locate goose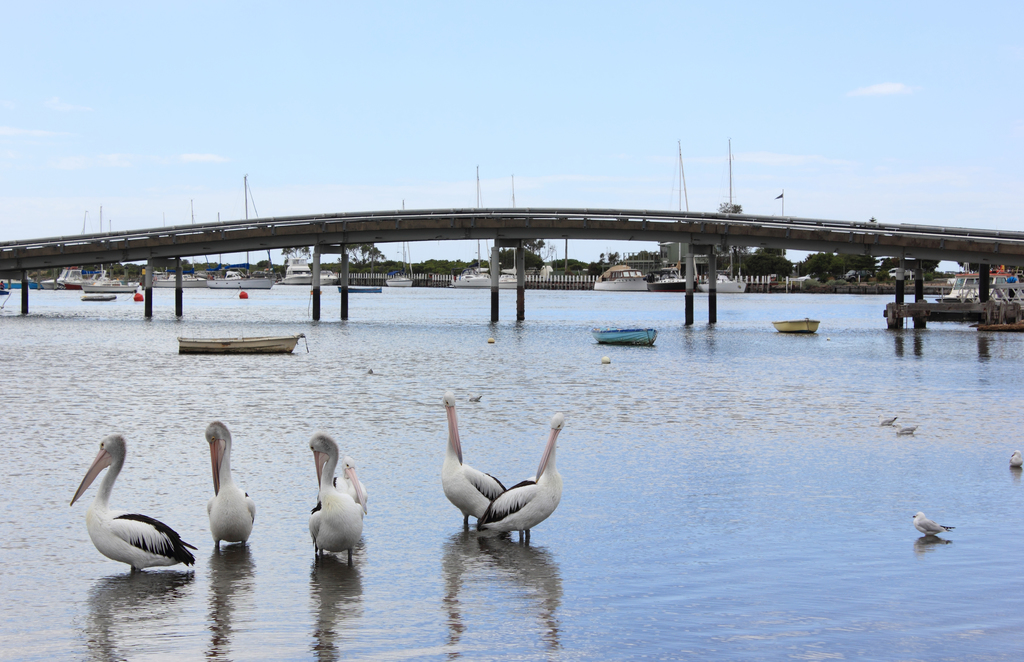
[left=207, top=423, right=255, bottom=553]
